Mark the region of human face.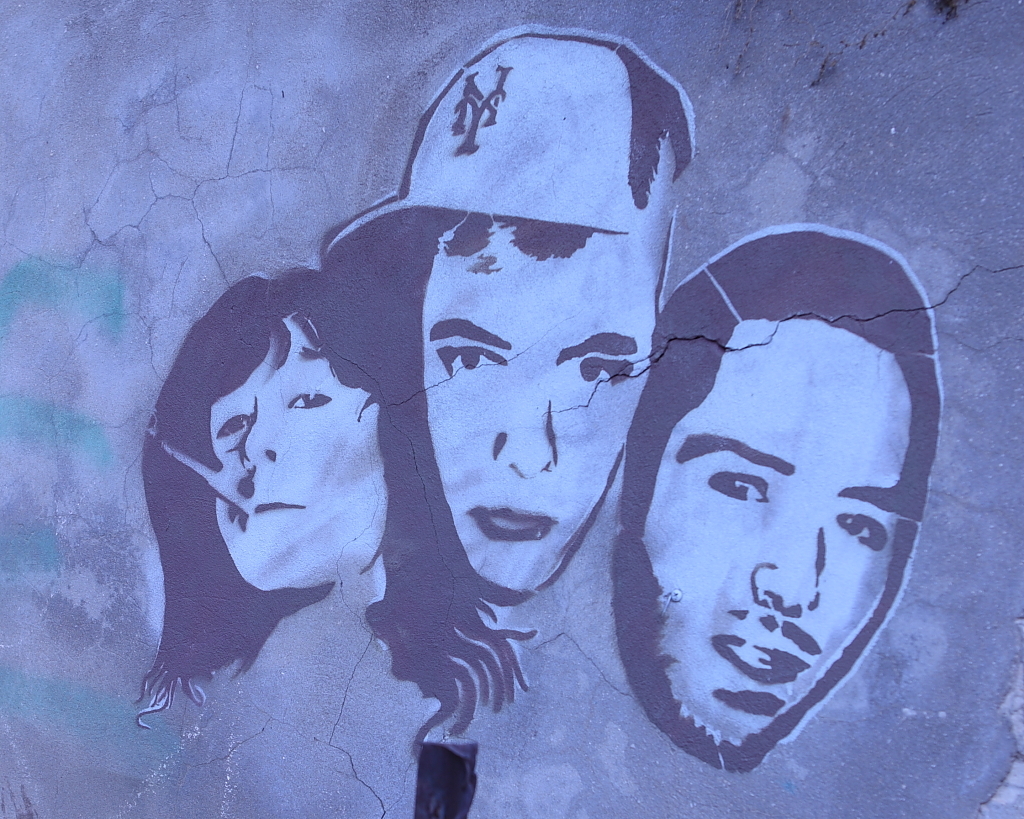
Region: (207,311,399,598).
